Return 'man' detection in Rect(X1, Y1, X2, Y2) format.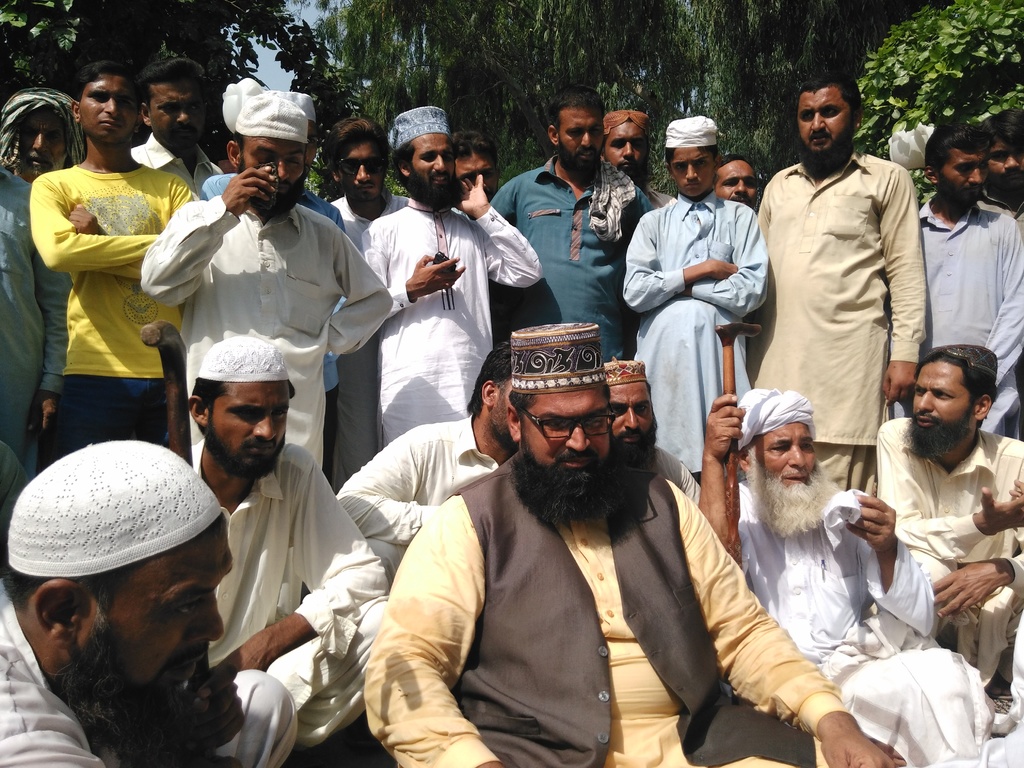
Rect(982, 110, 1023, 229).
